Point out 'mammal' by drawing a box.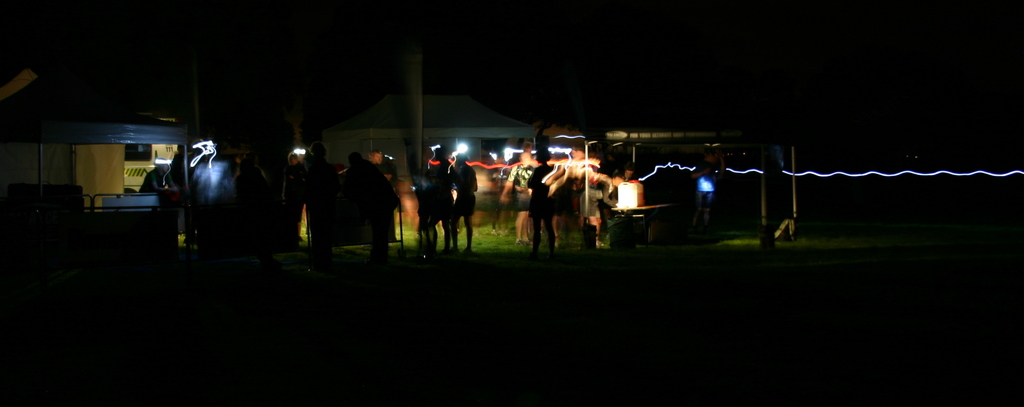
235:155:272:267.
